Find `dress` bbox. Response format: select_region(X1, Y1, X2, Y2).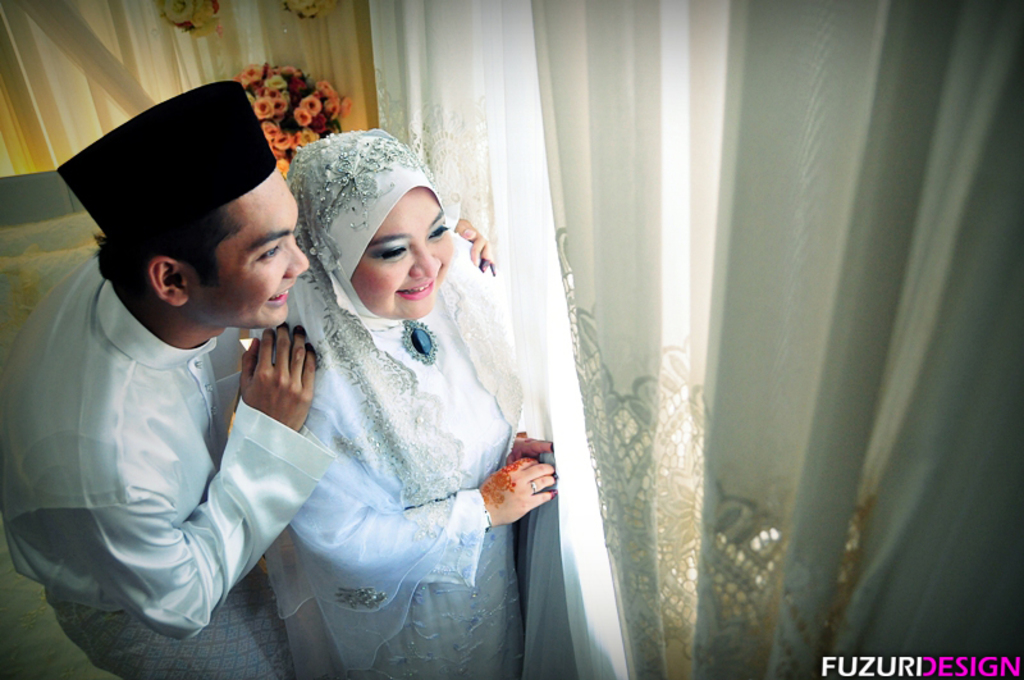
select_region(265, 256, 522, 679).
